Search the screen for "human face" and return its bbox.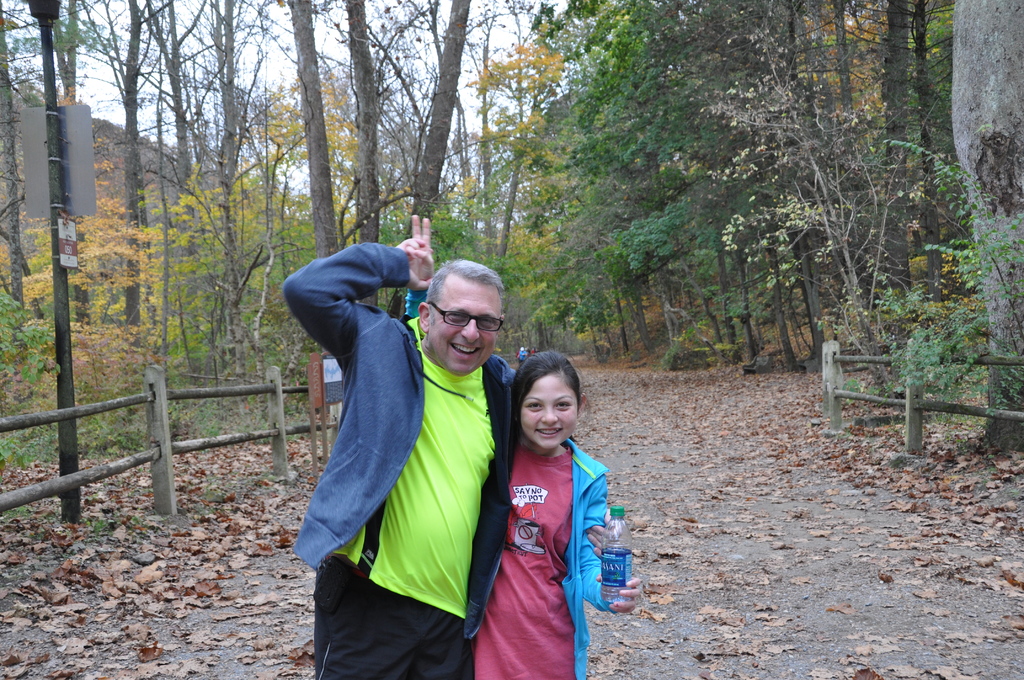
Found: x1=430, y1=277, x2=502, y2=376.
